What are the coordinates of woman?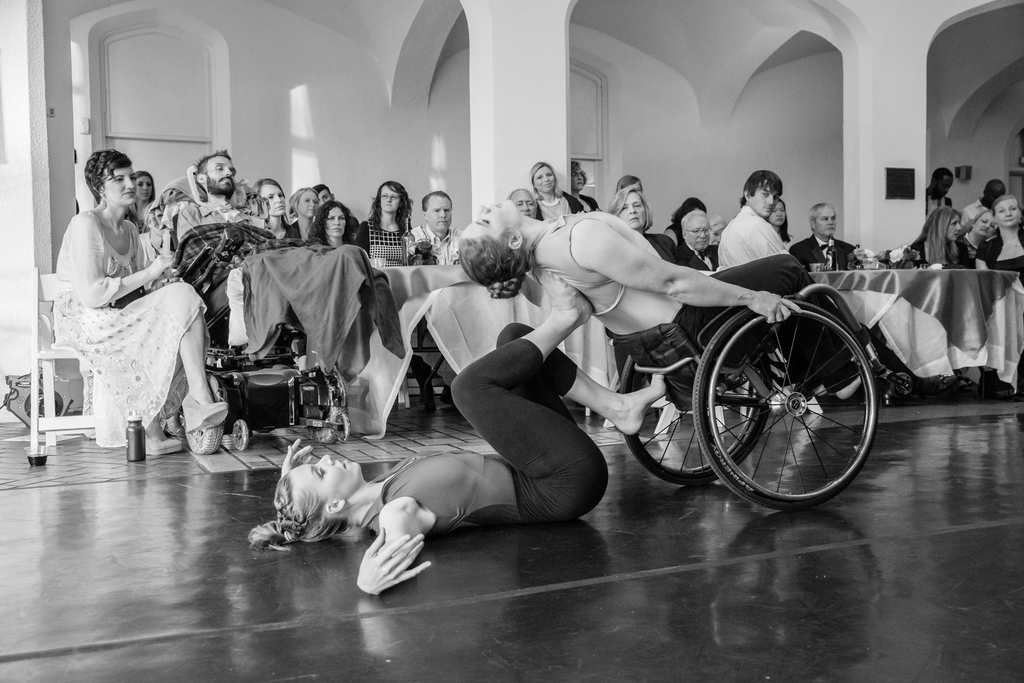
(570,159,602,217).
